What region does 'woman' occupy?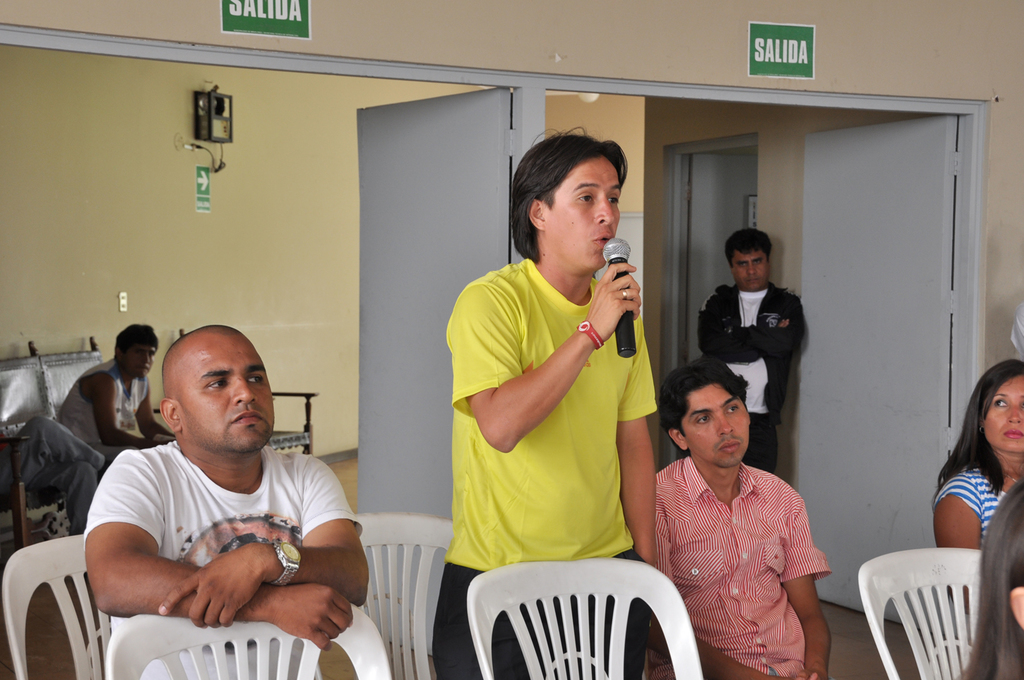
BBox(922, 374, 1023, 587).
